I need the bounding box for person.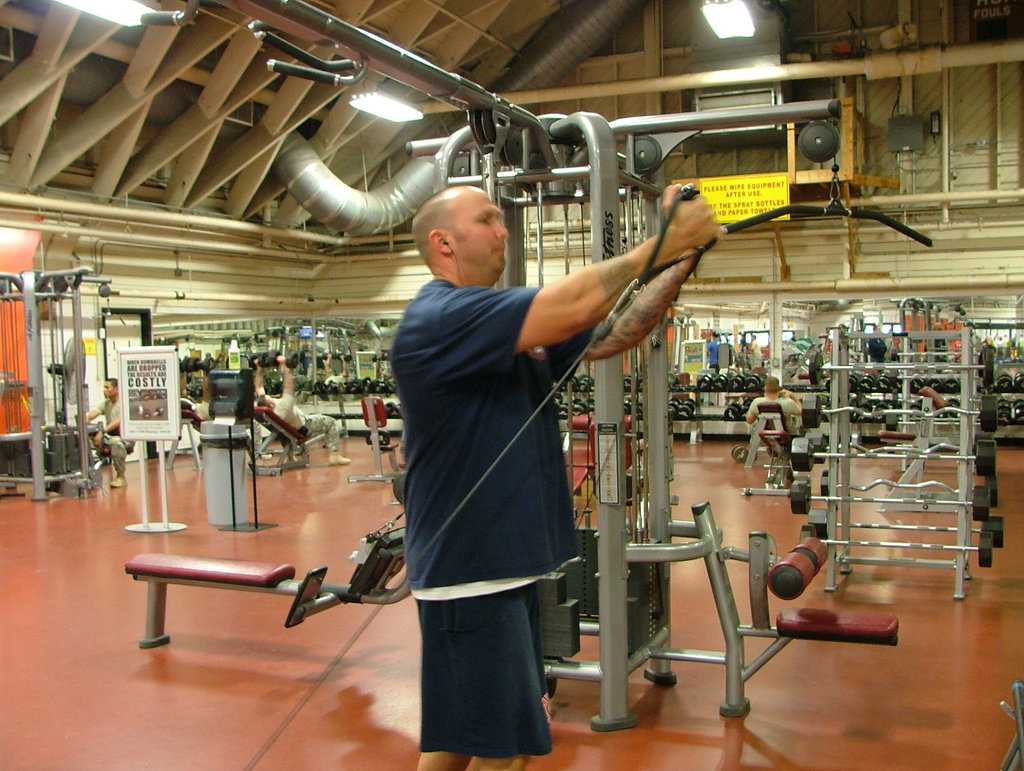
Here it is: locate(252, 353, 353, 466).
